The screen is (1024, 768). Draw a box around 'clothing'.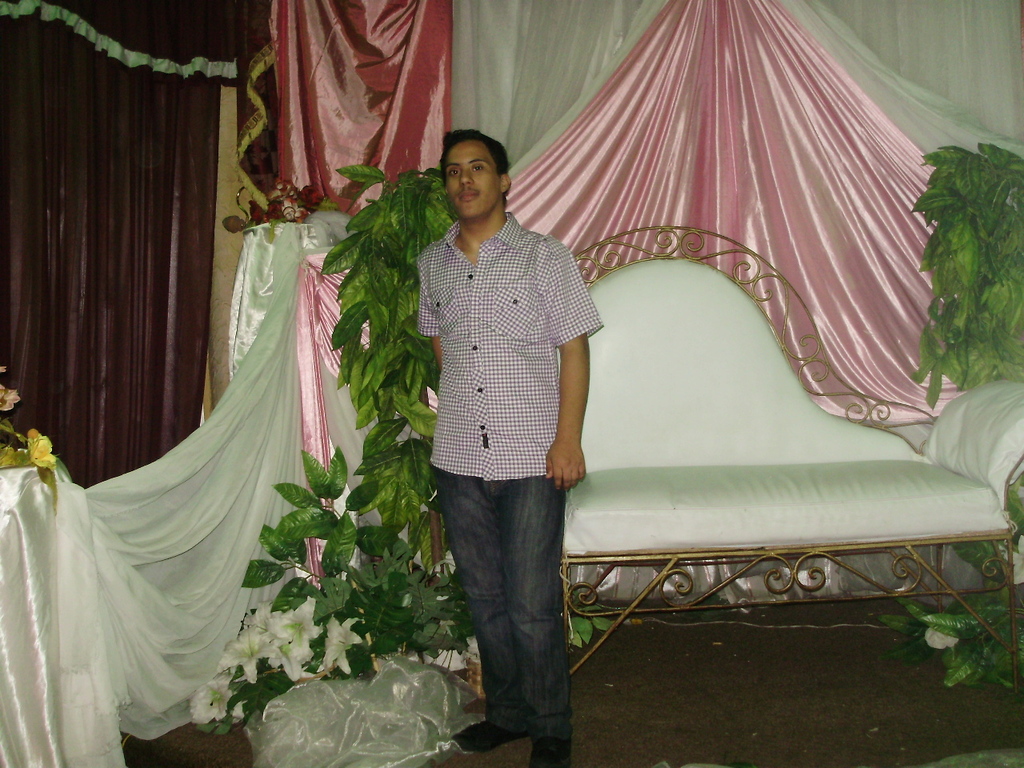
(x1=416, y1=212, x2=600, y2=743).
